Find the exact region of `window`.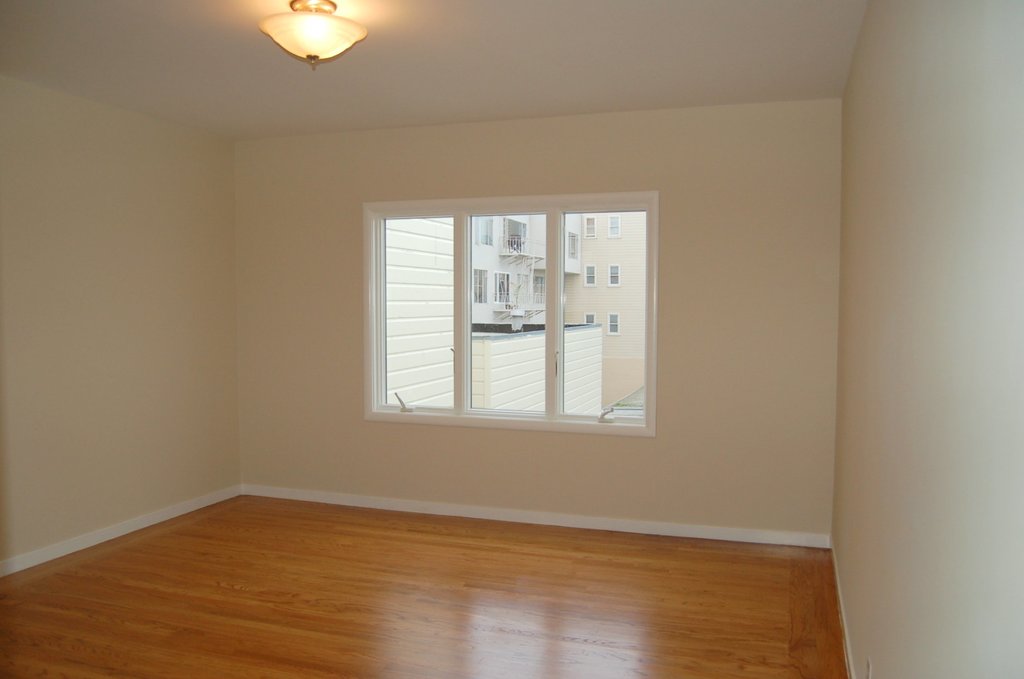
Exact region: bbox(585, 261, 595, 286).
